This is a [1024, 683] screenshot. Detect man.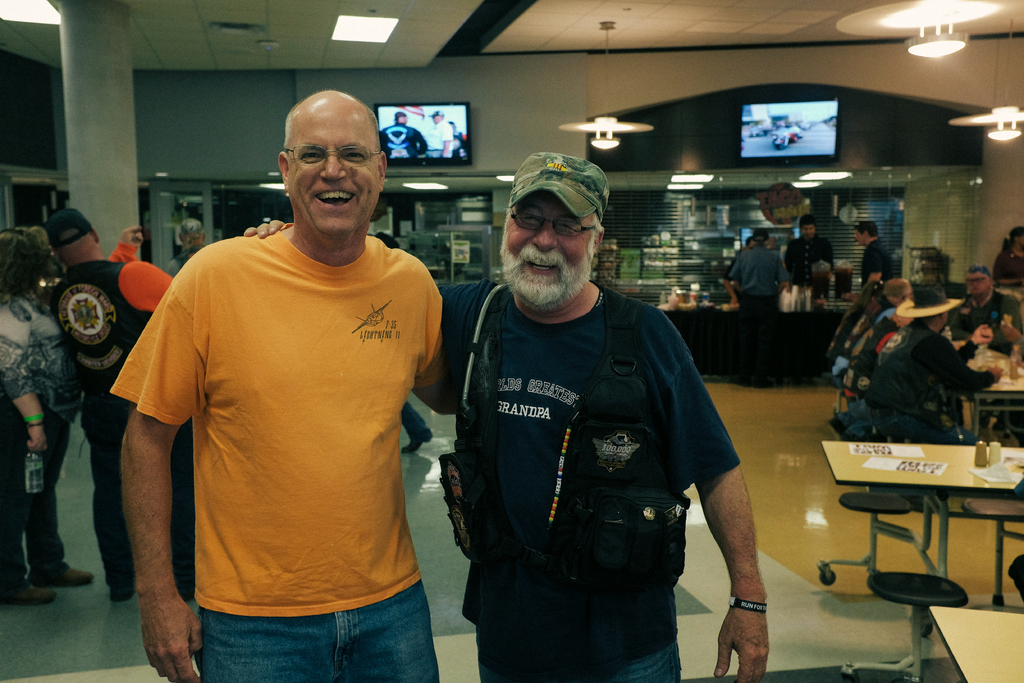
pyautogui.locateOnScreen(108, 86, 480, 682).
